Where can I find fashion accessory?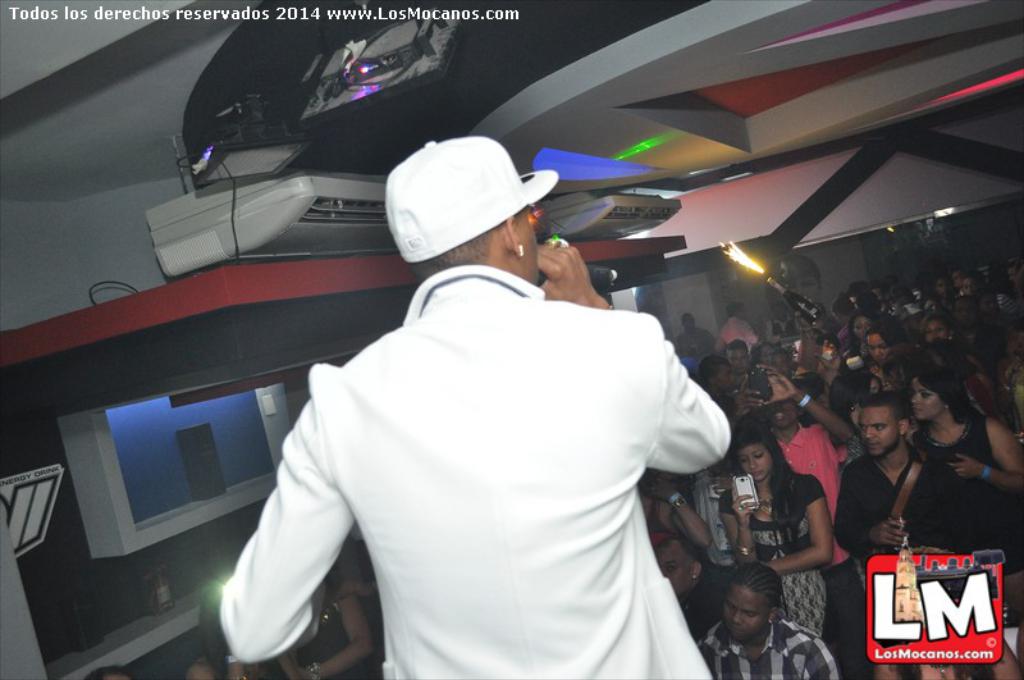
You can find it at region(667, 492, 690, 516).
